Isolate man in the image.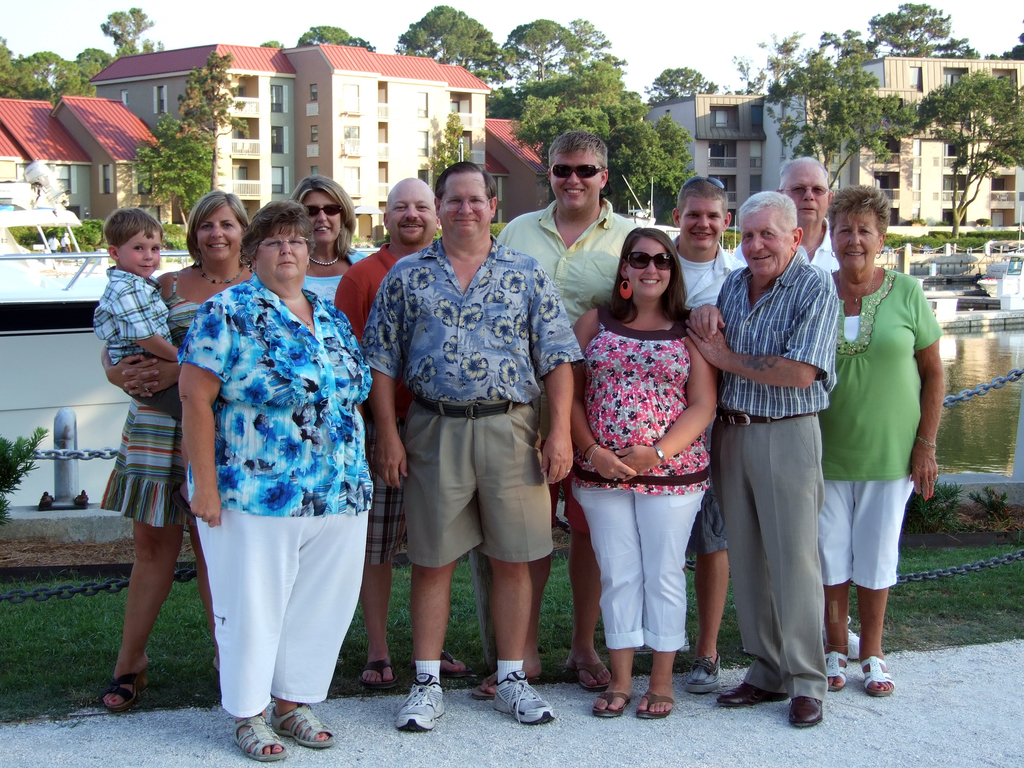
Isolated region: rect(476, 127, 640, 695).
